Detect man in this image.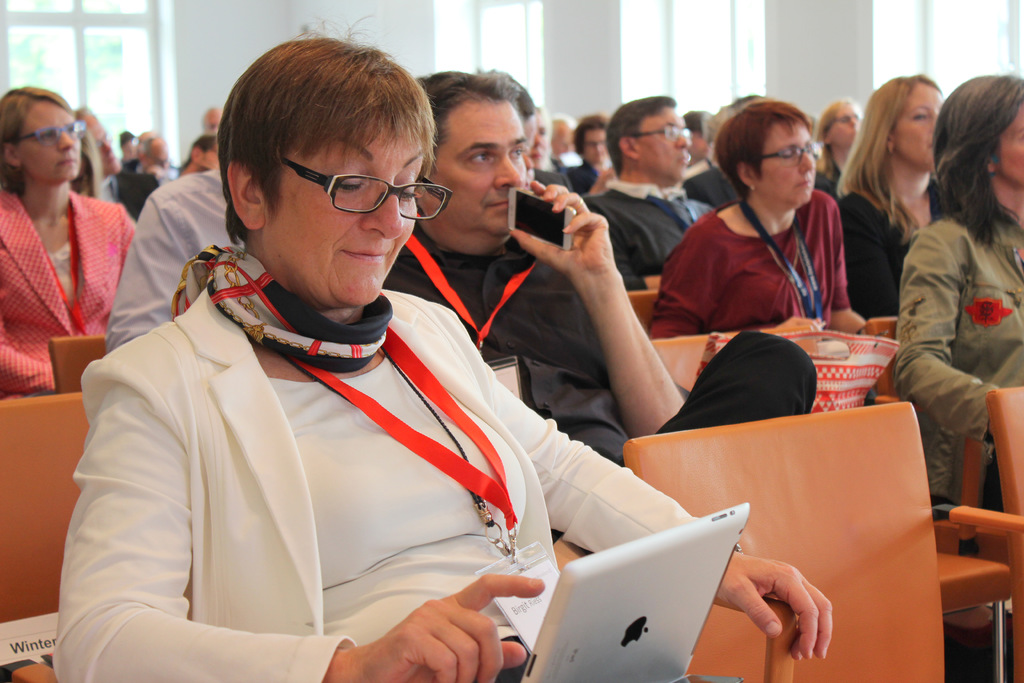
Detection: left=84, top=104, right=161, bottom=224.
